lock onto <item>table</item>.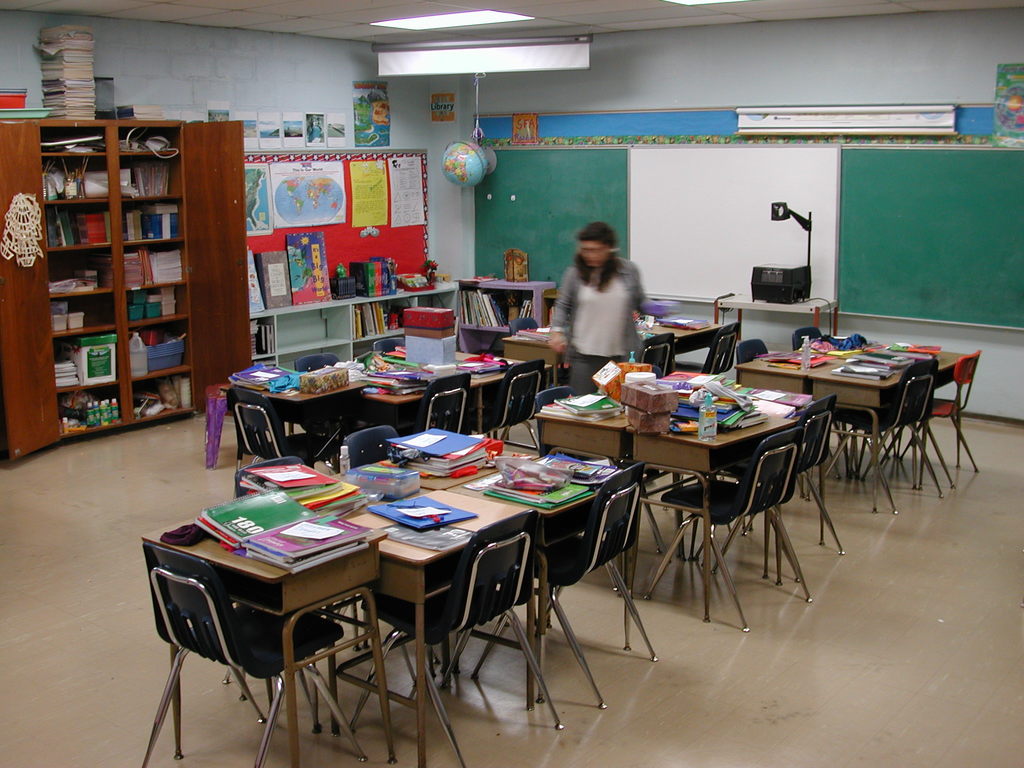
Locked: bbox=(812, 349, 911, 500).
